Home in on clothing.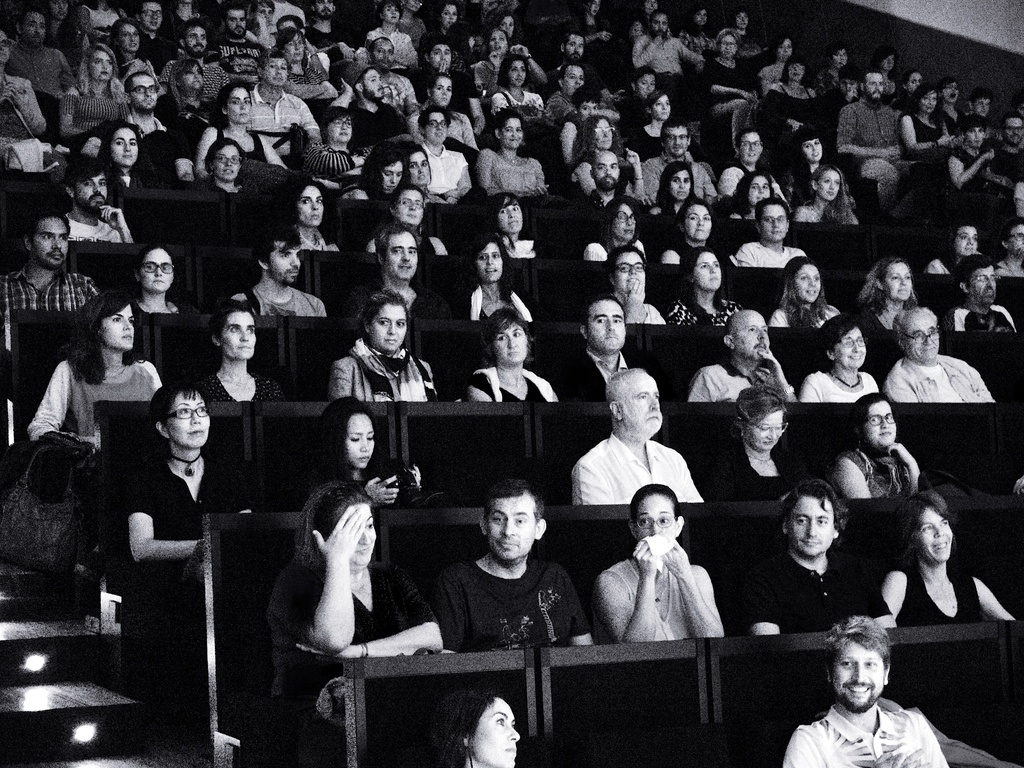
Homed in at 547, 86, 605, 115.
